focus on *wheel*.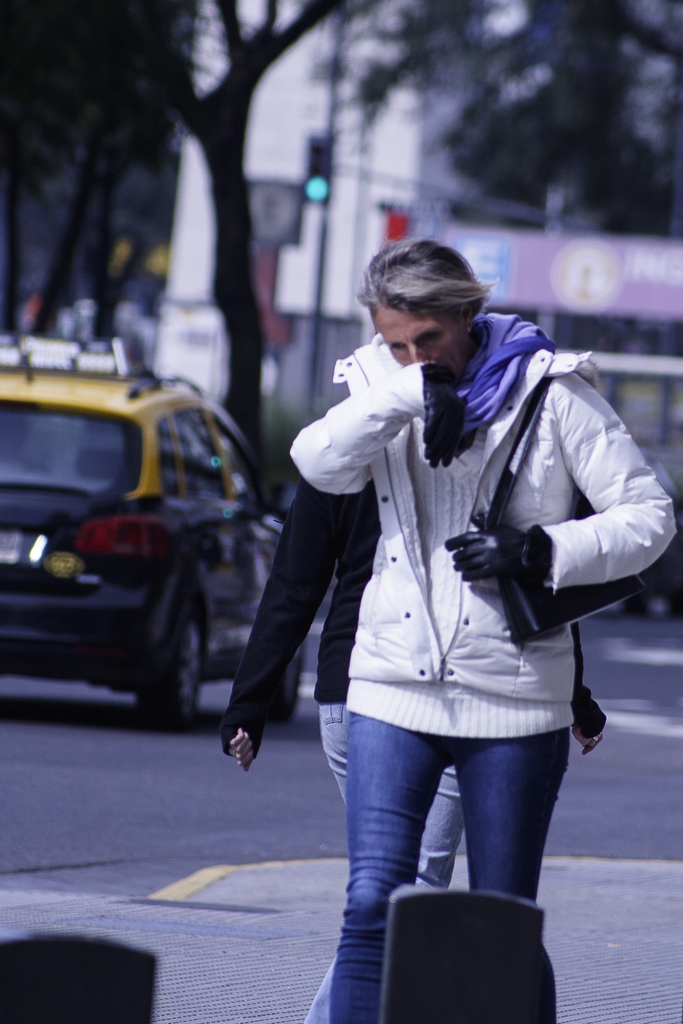
Focused at {"x1": 135, "y1": 579, "x2": 208, "y2": 735}.
